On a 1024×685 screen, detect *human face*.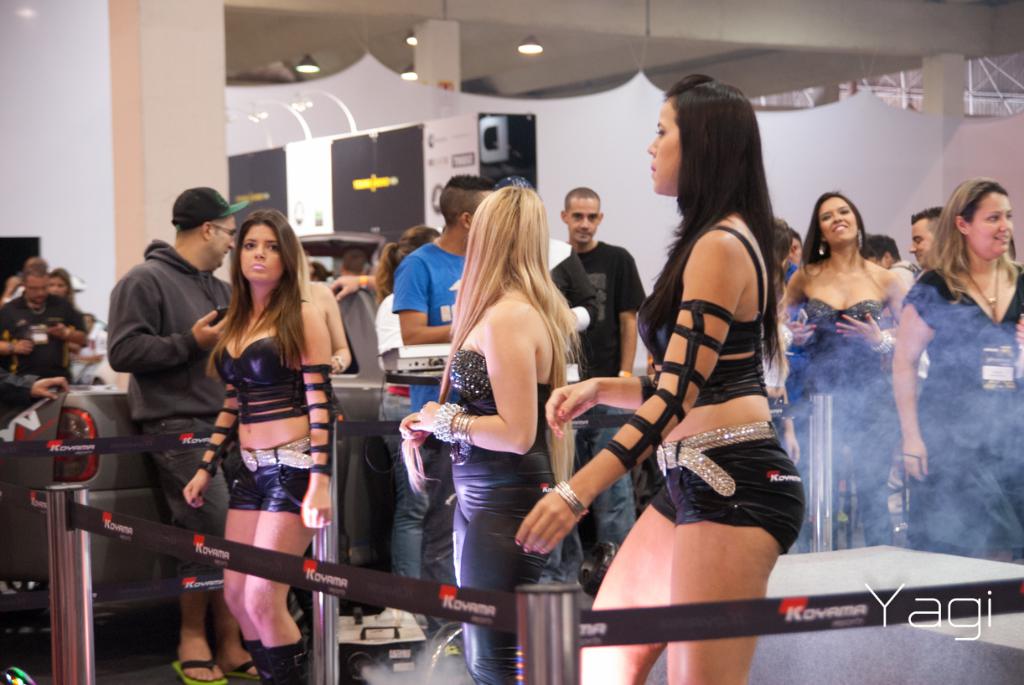
(left=235, top=222, right=283, bottom=276).
